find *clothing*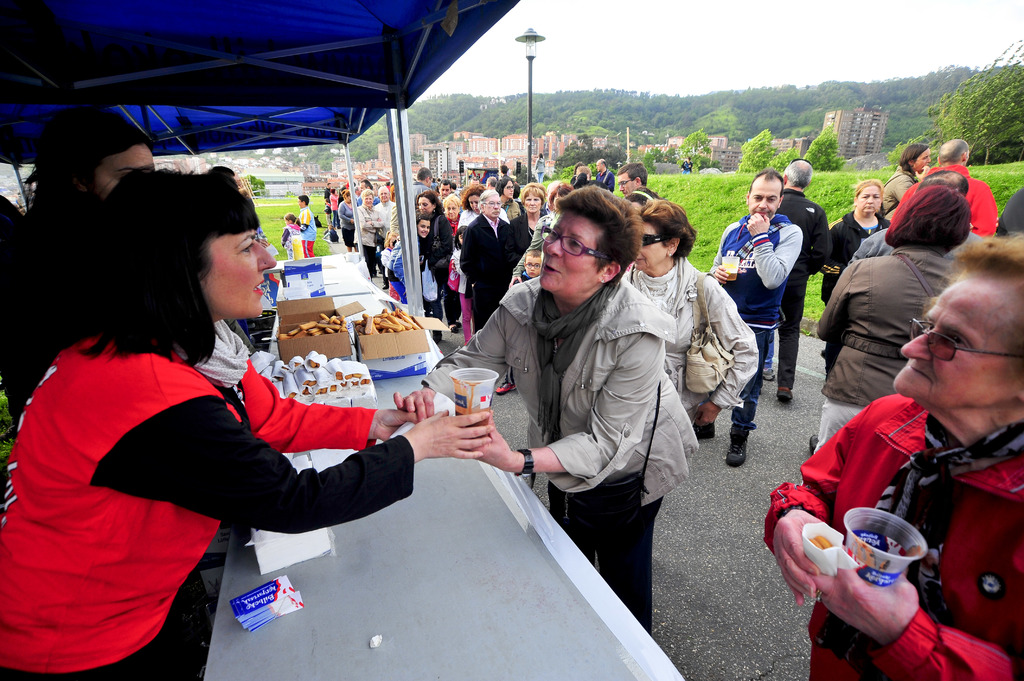
(0, 315, 417, 680)
